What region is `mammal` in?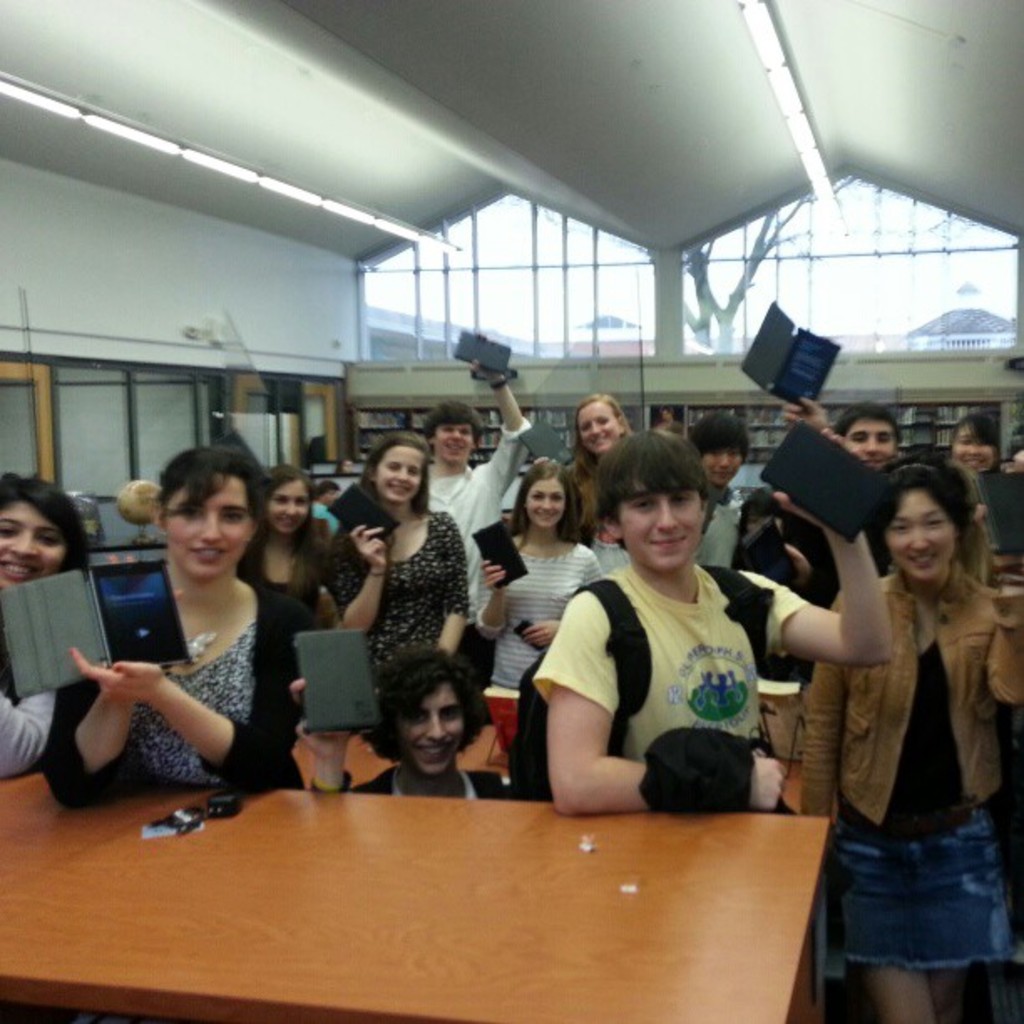
28:443:293:806.
